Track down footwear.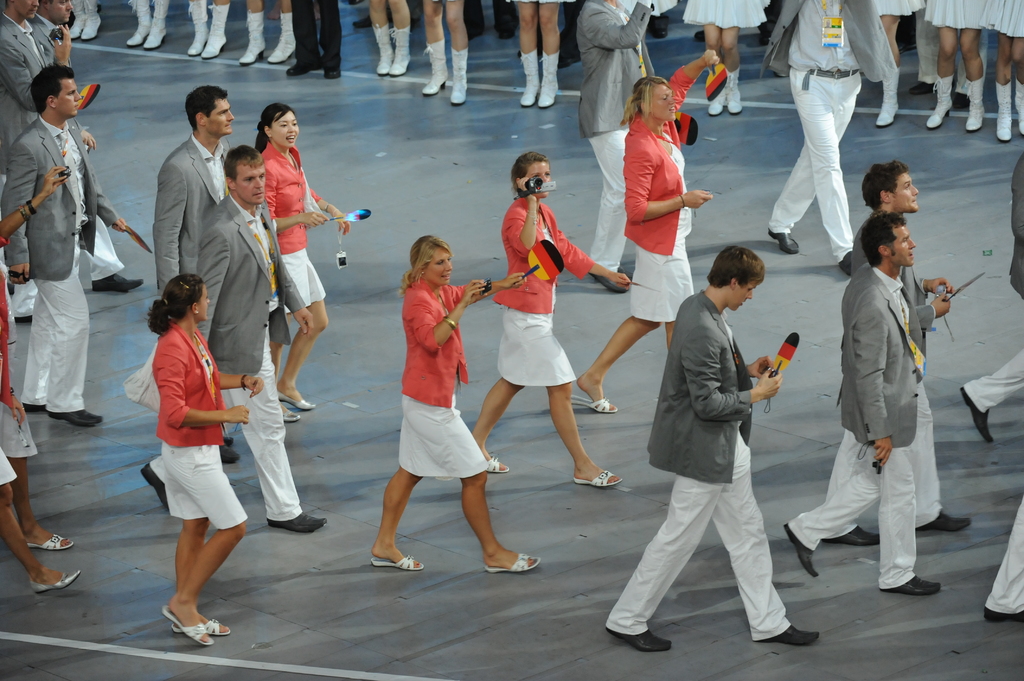
Tracked to box=[182, 0, 209, 57].
